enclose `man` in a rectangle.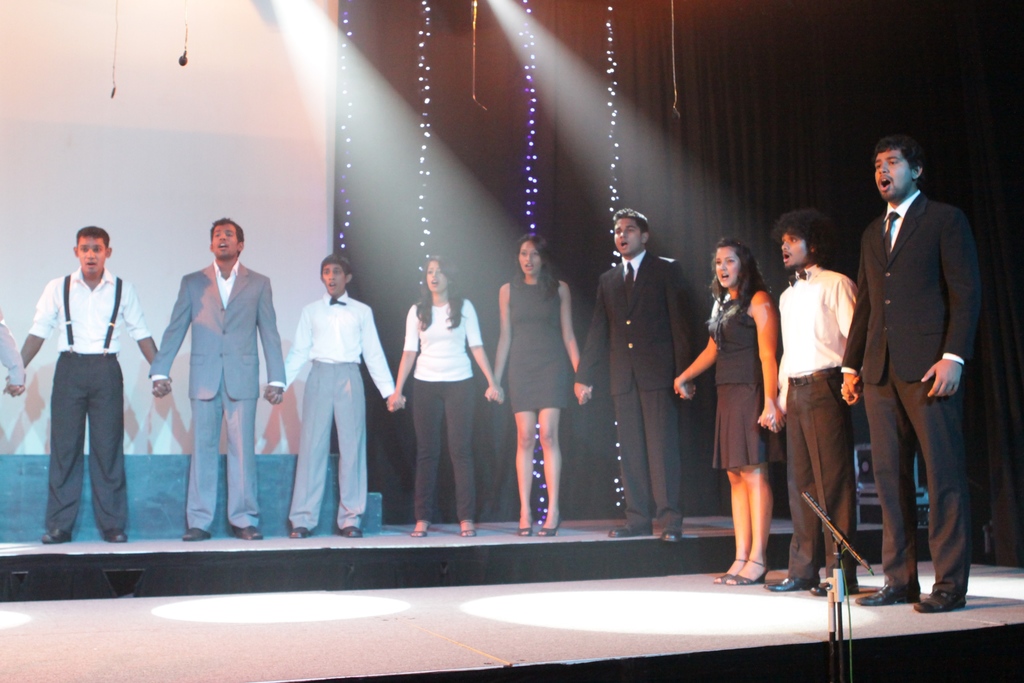
left=150, top=220, right=275, bottom=548.
